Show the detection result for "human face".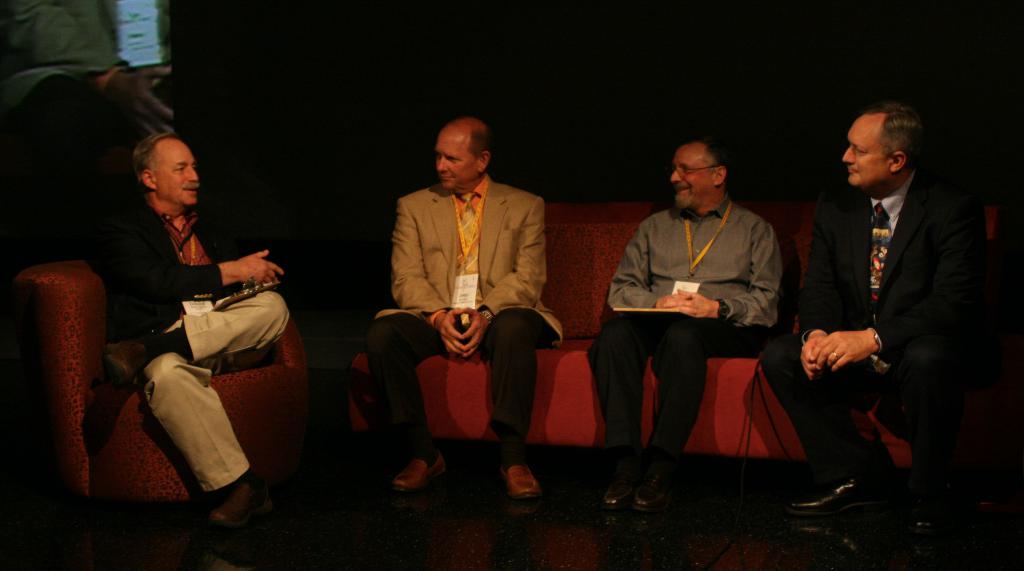
x1=668, y1=149, x2=712, y2=211.
